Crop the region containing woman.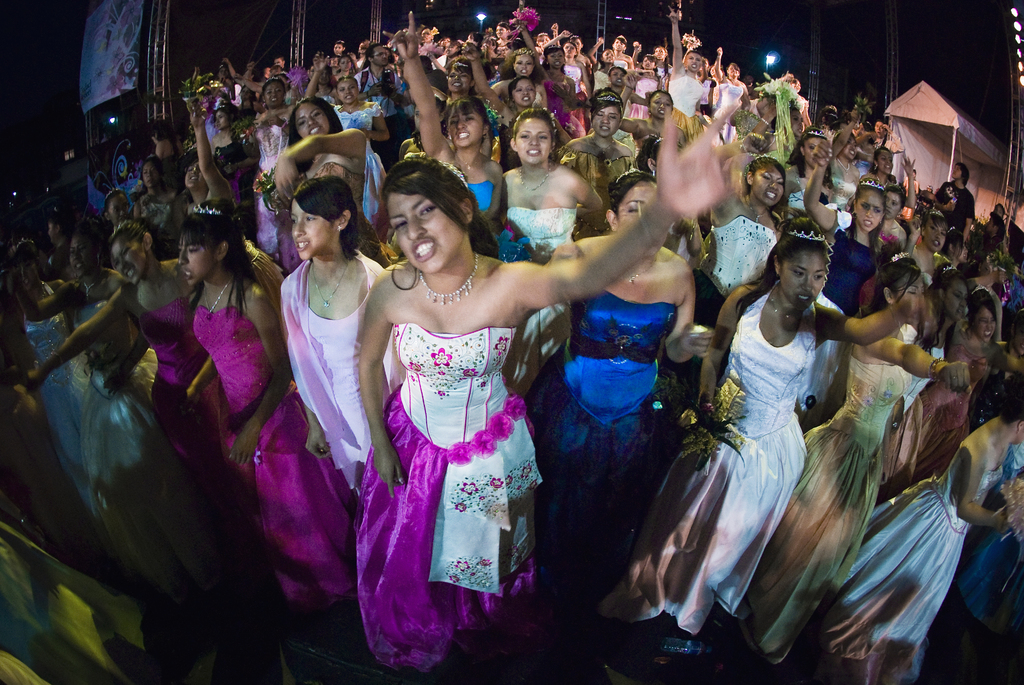
Crop region: pyautogui.locateOnScreen(668, 6, 707, 111).
